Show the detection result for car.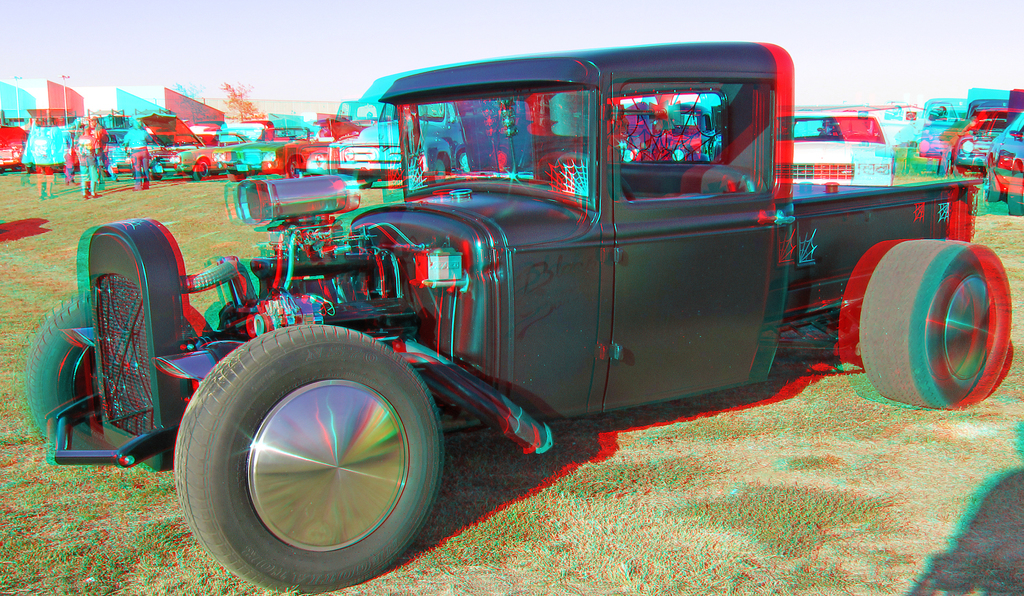
Rect(955, 106, 1023, 176).
